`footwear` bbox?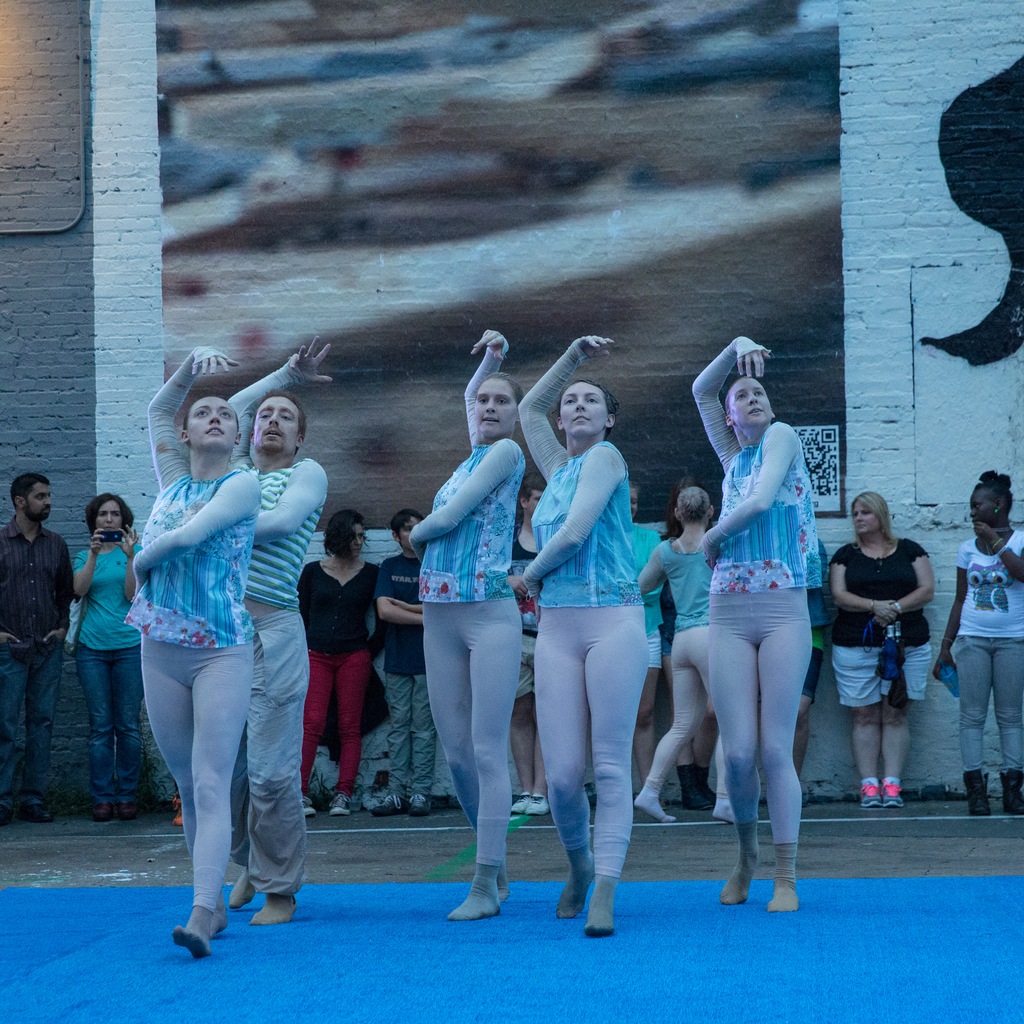
left=860, top=781, right=904, bottom=809
